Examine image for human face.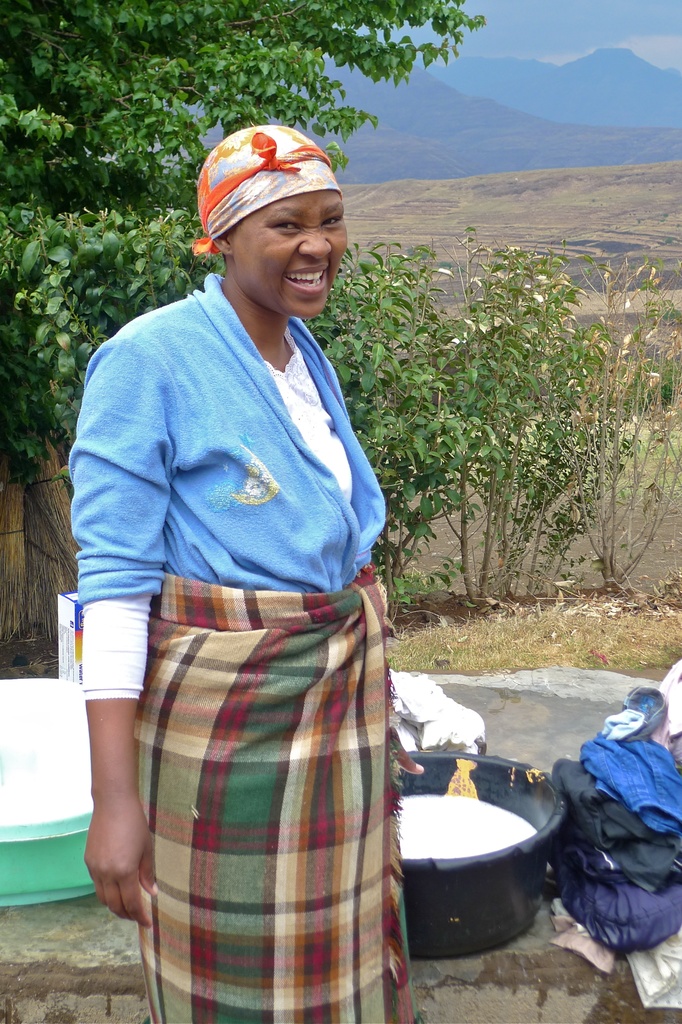
Examination result: x1=234, y1=194, x2=345, y2=318.
